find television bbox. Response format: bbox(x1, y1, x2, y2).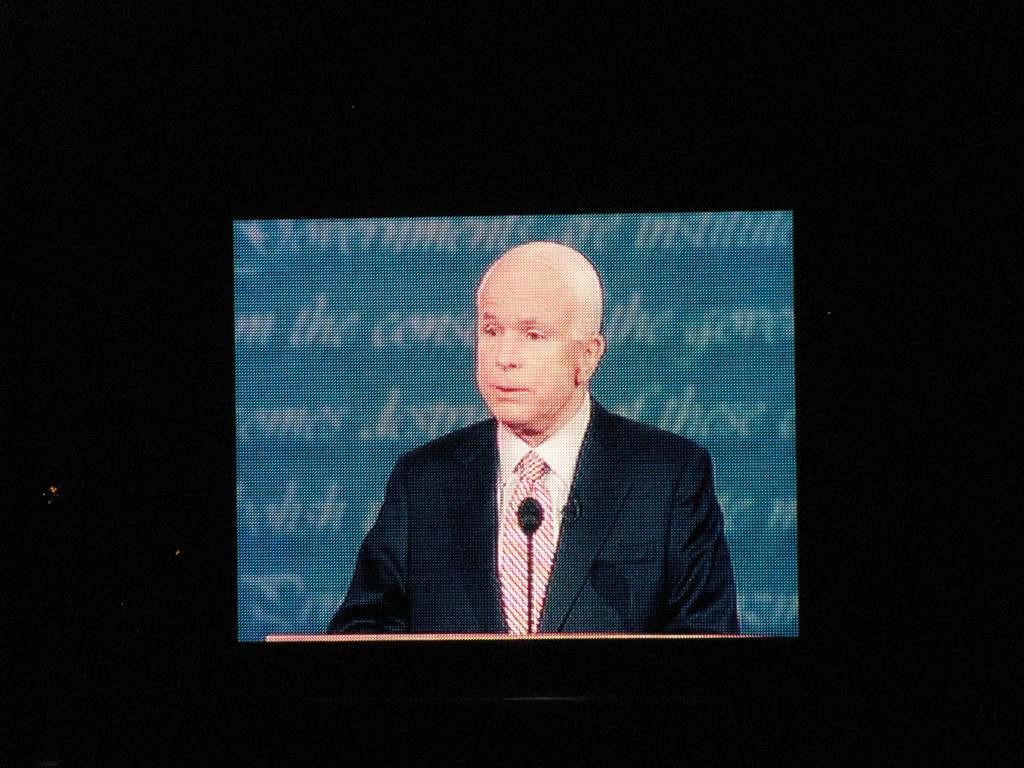
bbox(228, 208, 799, 643).
